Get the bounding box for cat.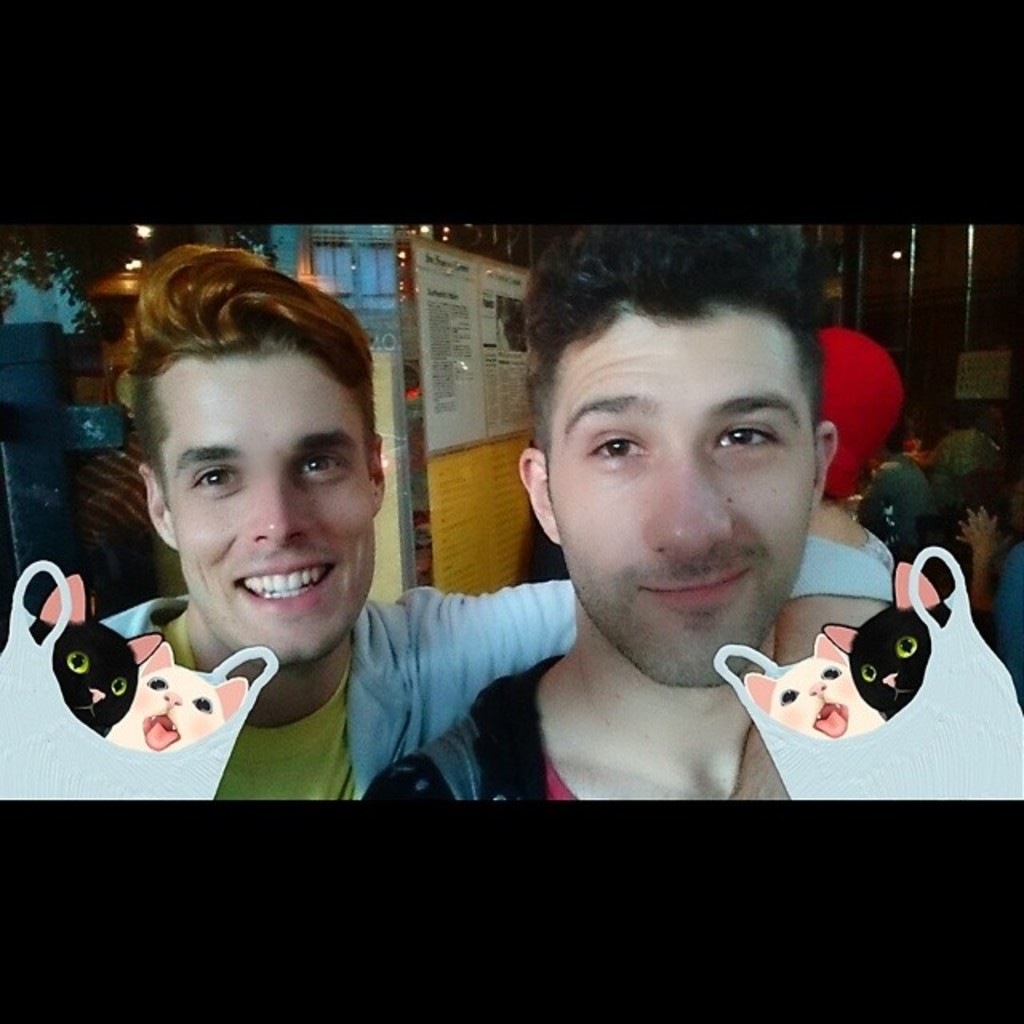
(left=24, top=574, right=162, bottom=736).
